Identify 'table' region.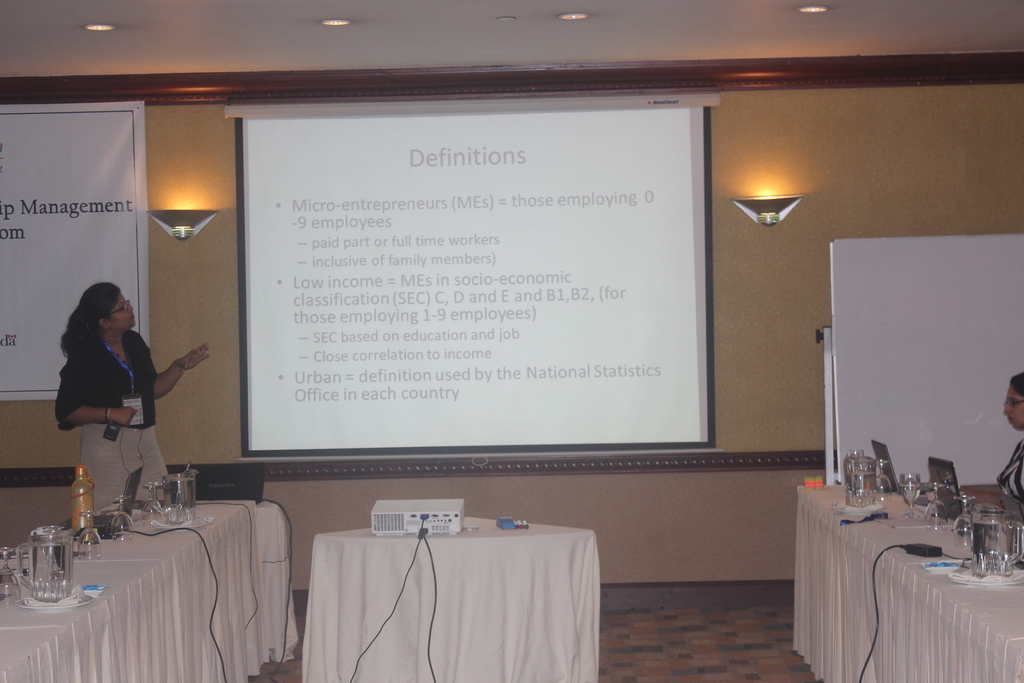
Region: crop(281, 504, 606, 680).
